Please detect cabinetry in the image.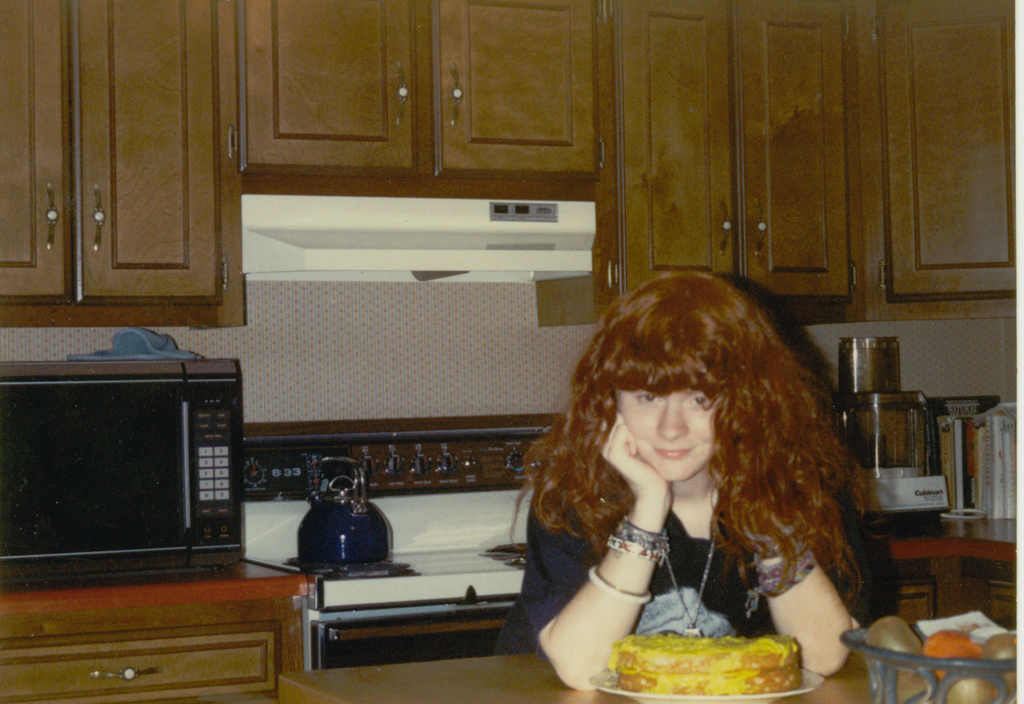
(left=8, top=0, right=265, bottom=365).
